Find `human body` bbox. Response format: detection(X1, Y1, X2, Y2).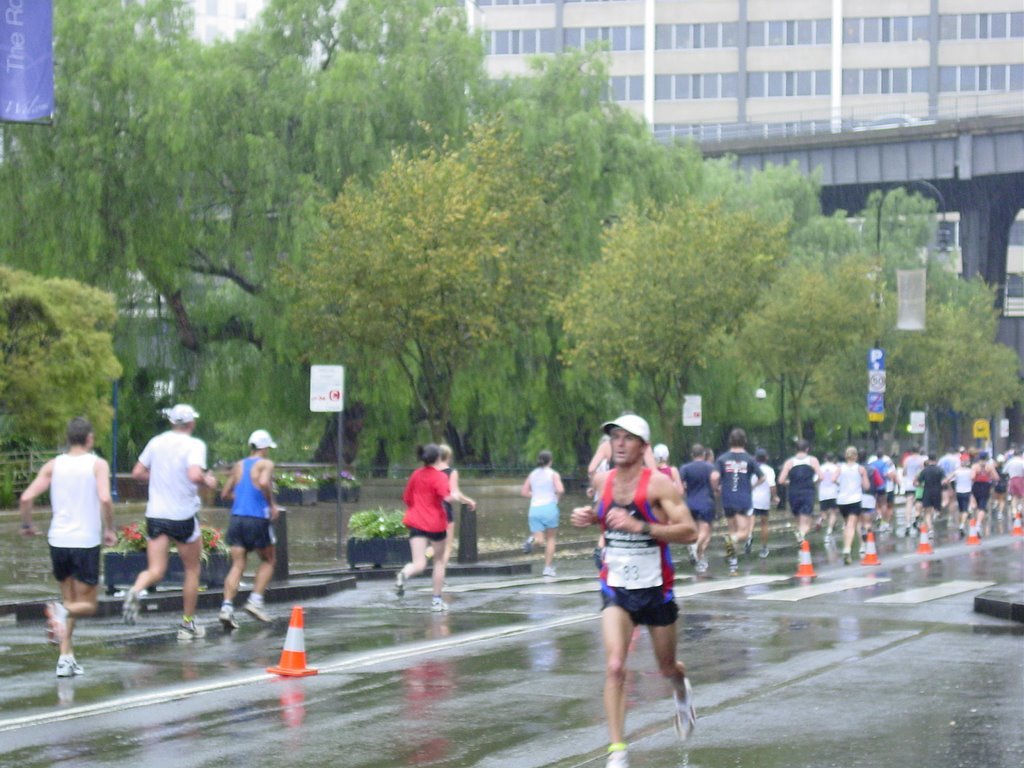
detection(393, 463, 454, 612).
